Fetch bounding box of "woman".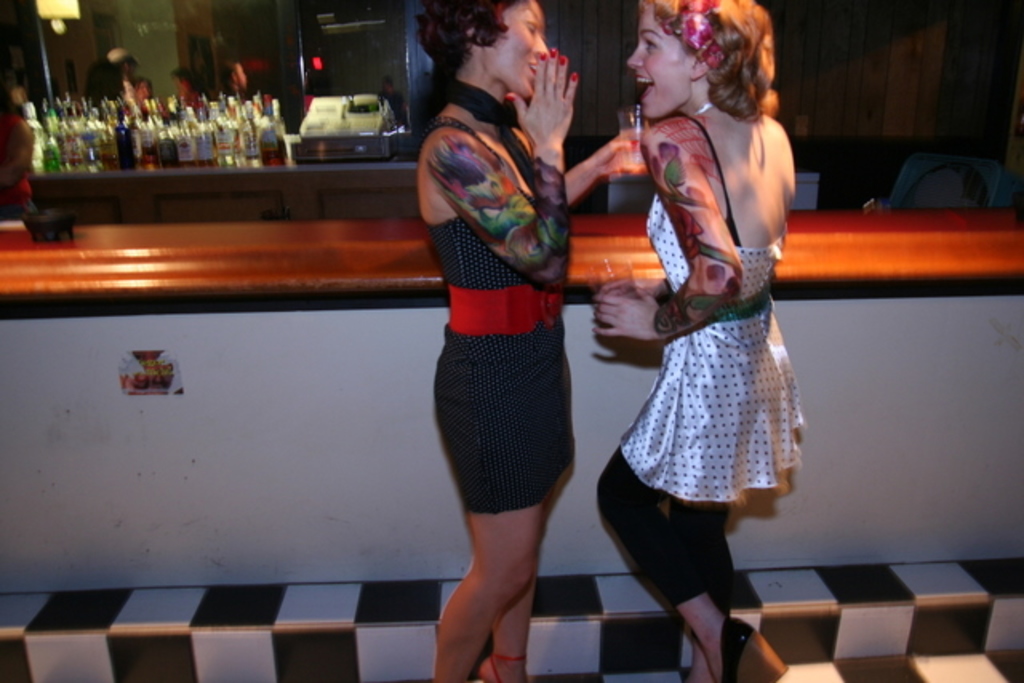
Bbox: (left=410, top=0, right=642, bottom=680).
